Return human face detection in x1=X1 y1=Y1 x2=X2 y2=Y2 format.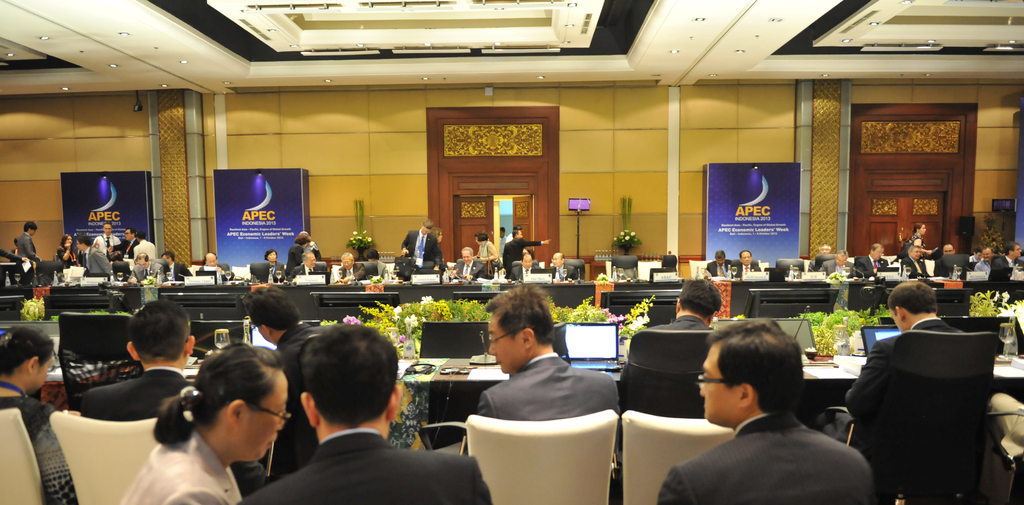
x1=700 y1=343 x2=737 y2=420.
